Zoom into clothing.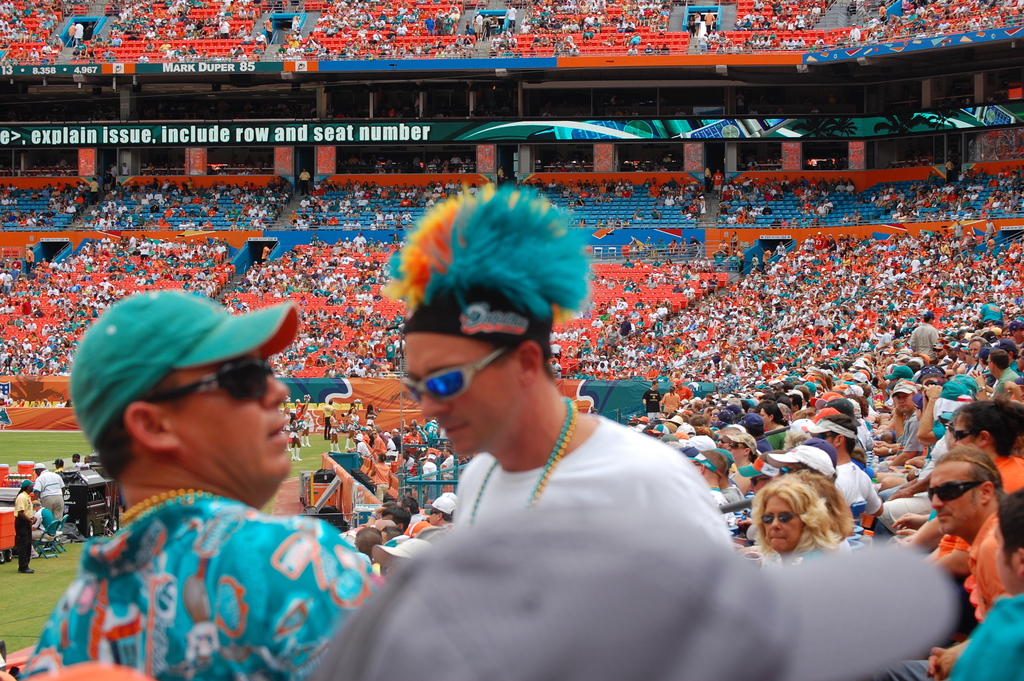
Zoom target: bbox(59, 152, 71, 172).
